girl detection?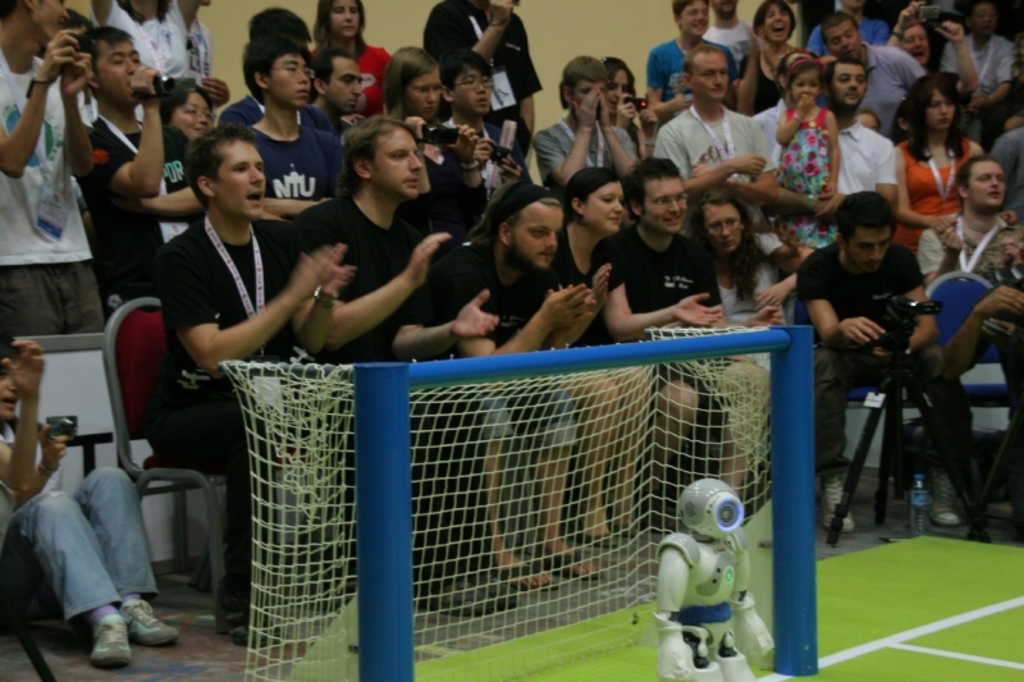
[772, 50, 841, 252]
